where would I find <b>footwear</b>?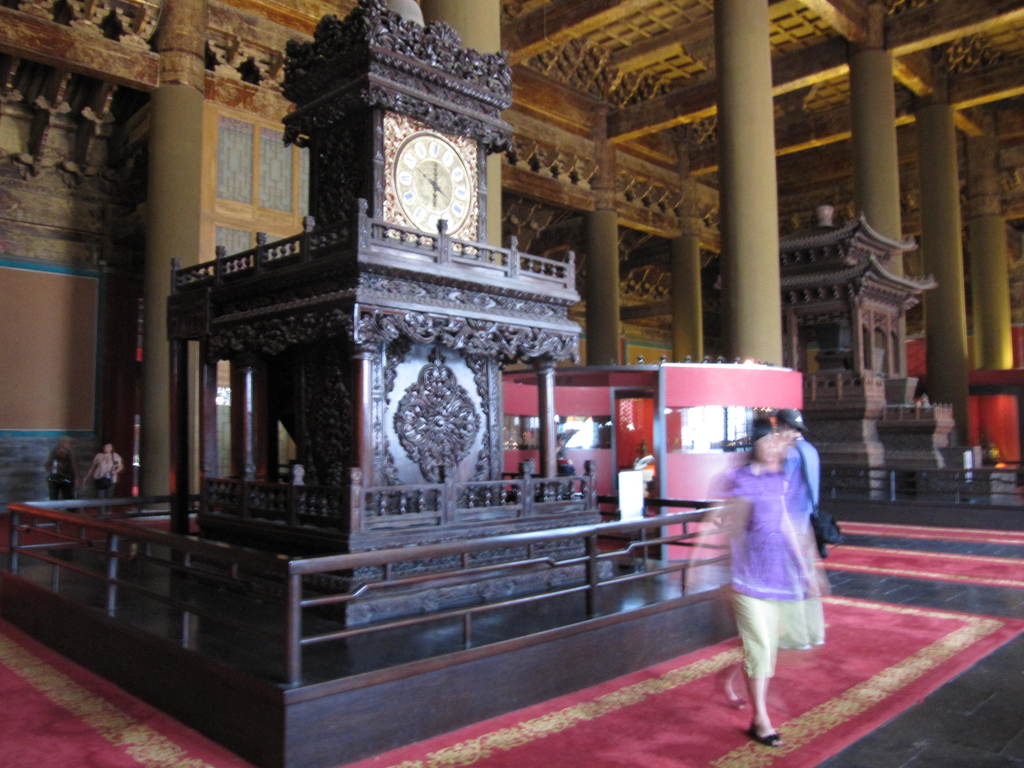
At <bbox>810, 634, 823, 644</bbox>.
